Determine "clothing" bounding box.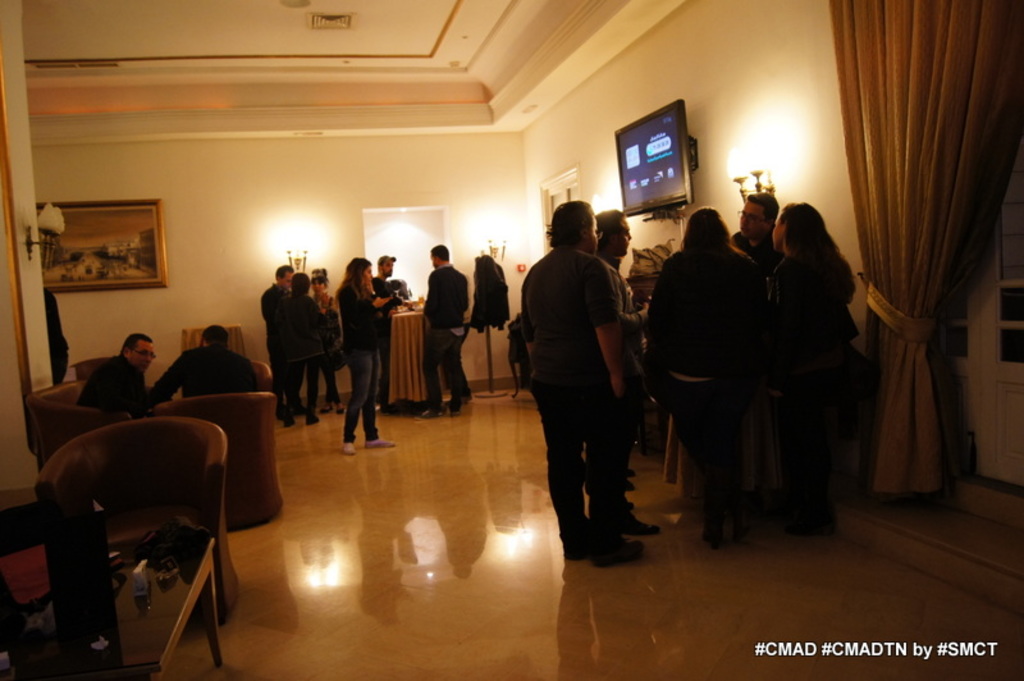
Determined: pyautogui.locateOnScreen(146, 343, 270, 403).
